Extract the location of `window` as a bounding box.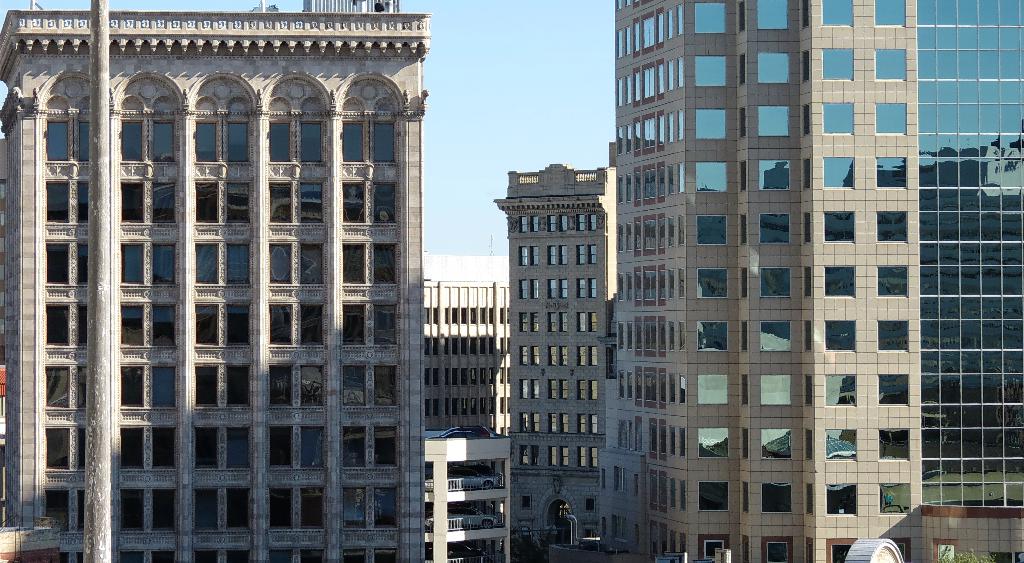
crop(760, 102, 788, 135).
